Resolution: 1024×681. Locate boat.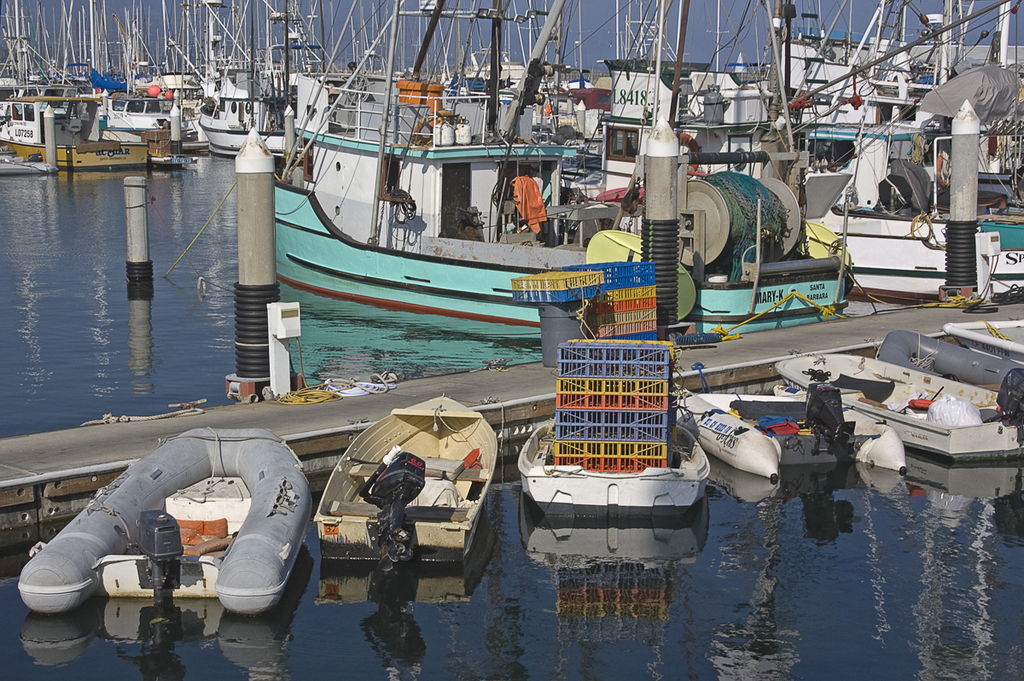
rect(672, 385, 915, 486).
